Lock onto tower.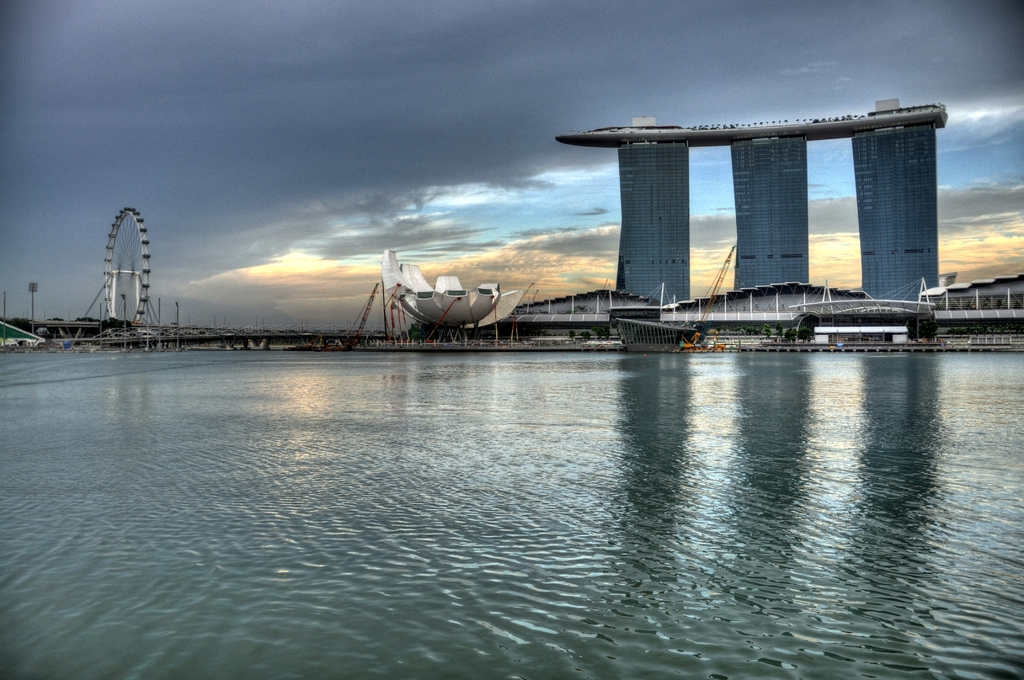
Locked: pyautogui.locateOnScreen(554, 98, 952, 308).
